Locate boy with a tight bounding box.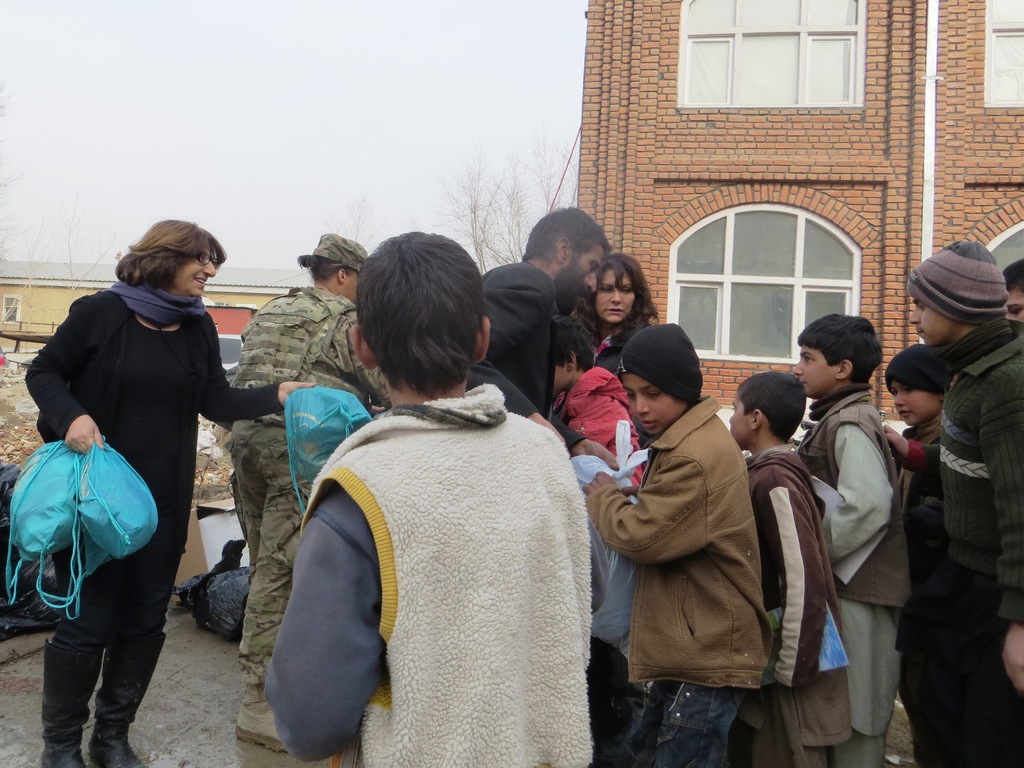
rect(264, 225, 594, 765).
